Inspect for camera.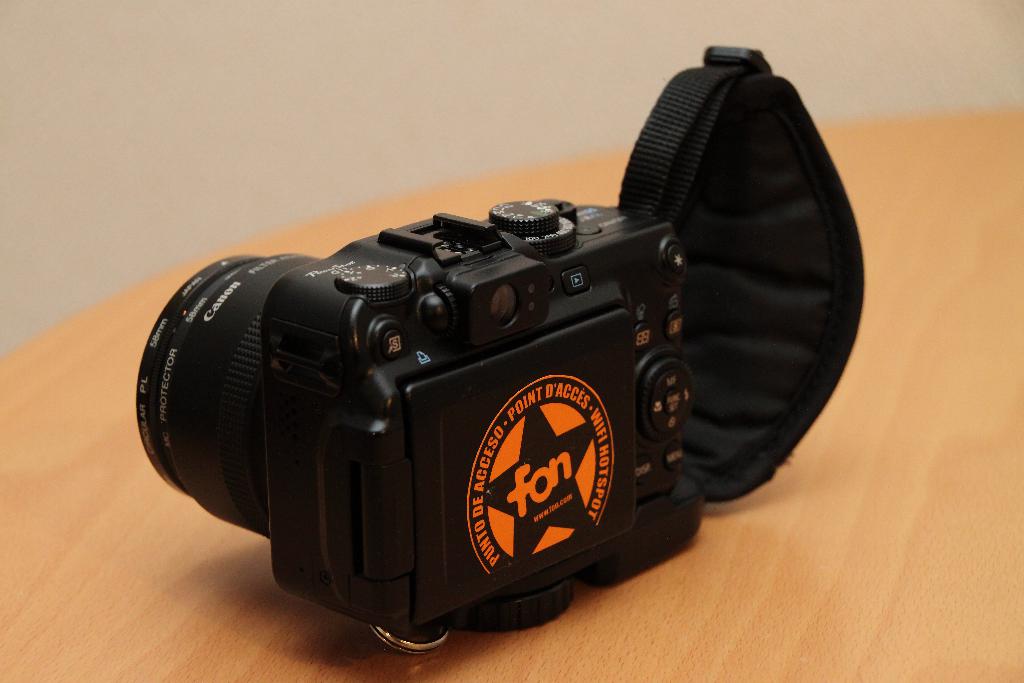
Inspection: [x1=137, y1=198, x2=698, y2=641].
